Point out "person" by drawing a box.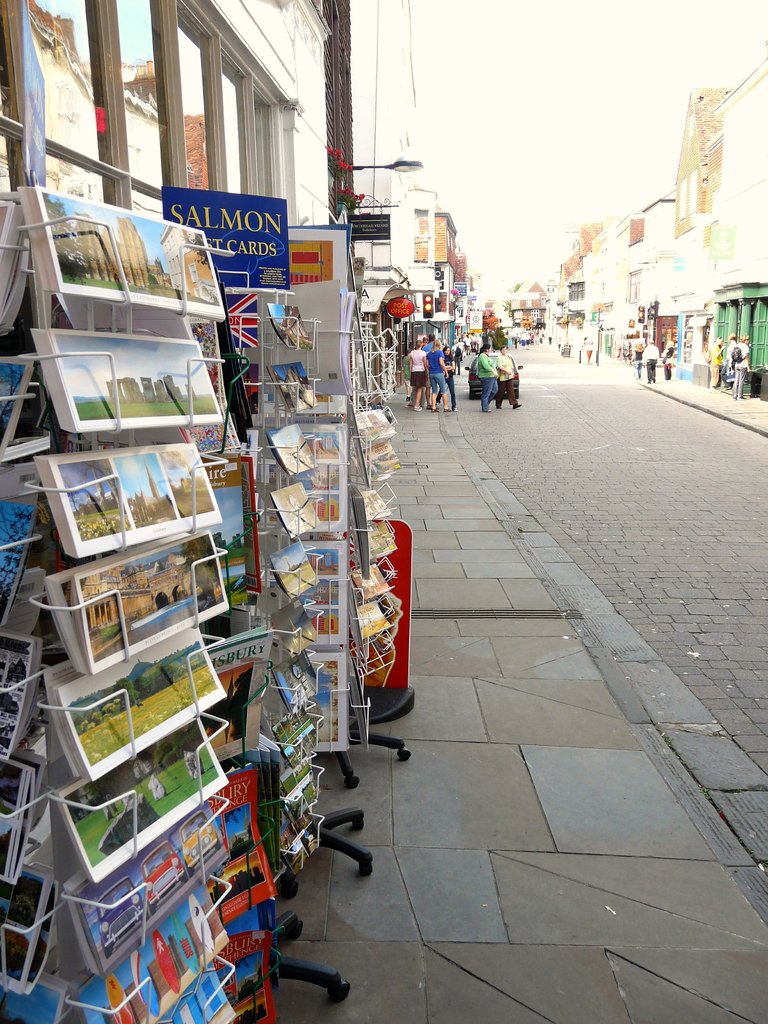
<region>662, 340, 676, 381</region>.
